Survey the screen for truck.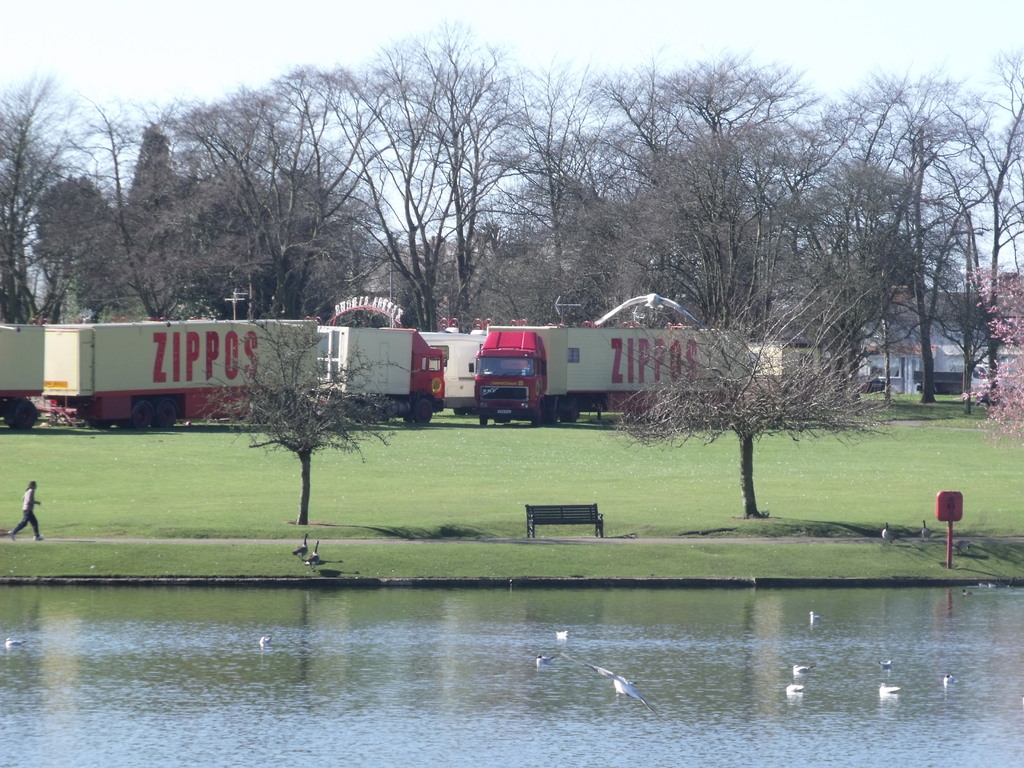
Survey found: 5, 314, 454, 436.
